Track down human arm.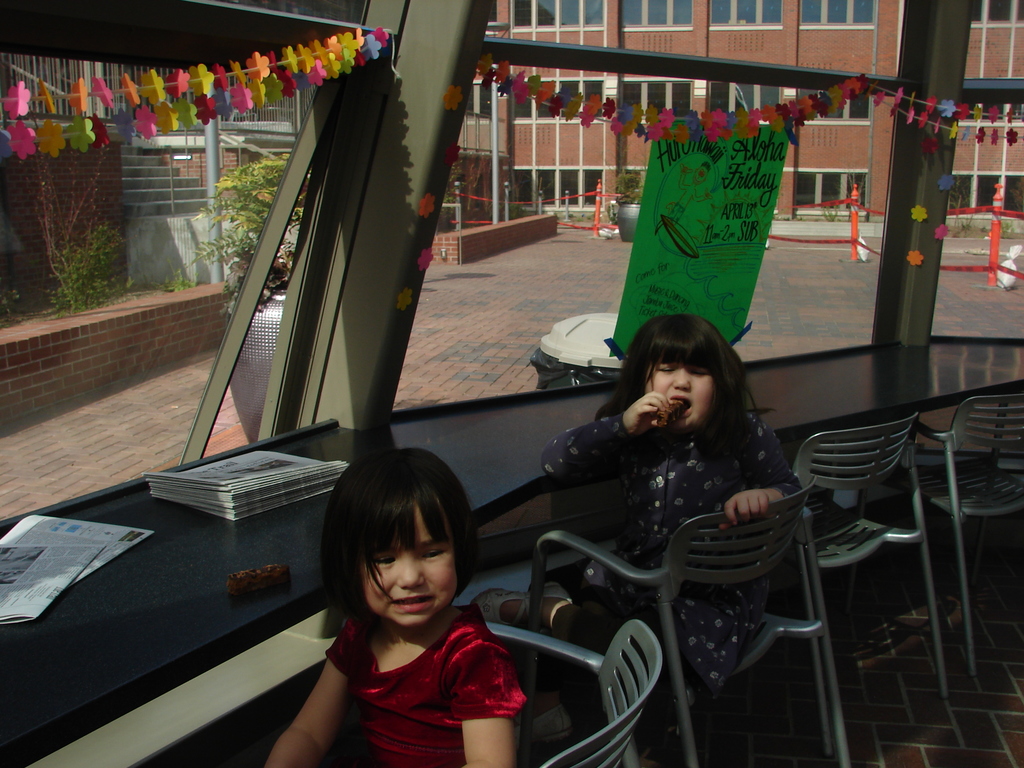
Tracked to pyautogui.locateOnScreen(271, 642, 347, 758).
